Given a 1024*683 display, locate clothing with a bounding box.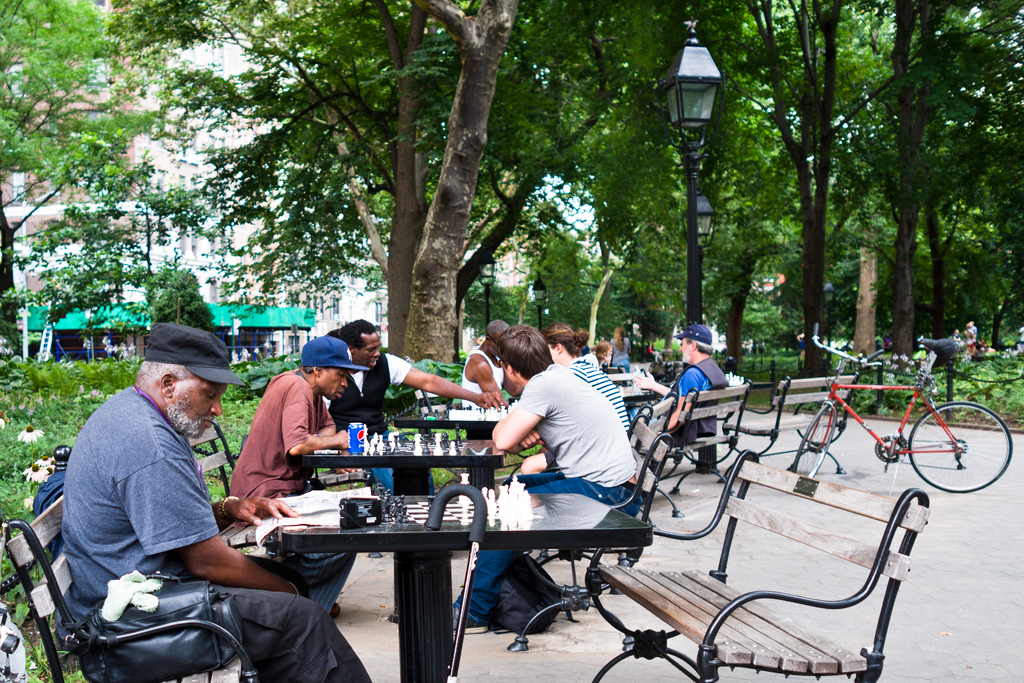
Located: [460,342,509,491].
